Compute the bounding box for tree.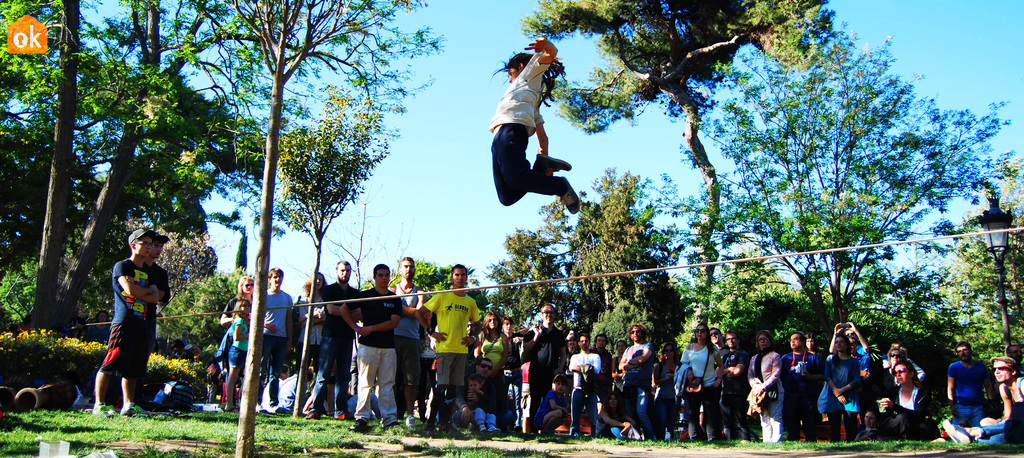
[x1=676, y1=18, x2=1021, y2=352].
